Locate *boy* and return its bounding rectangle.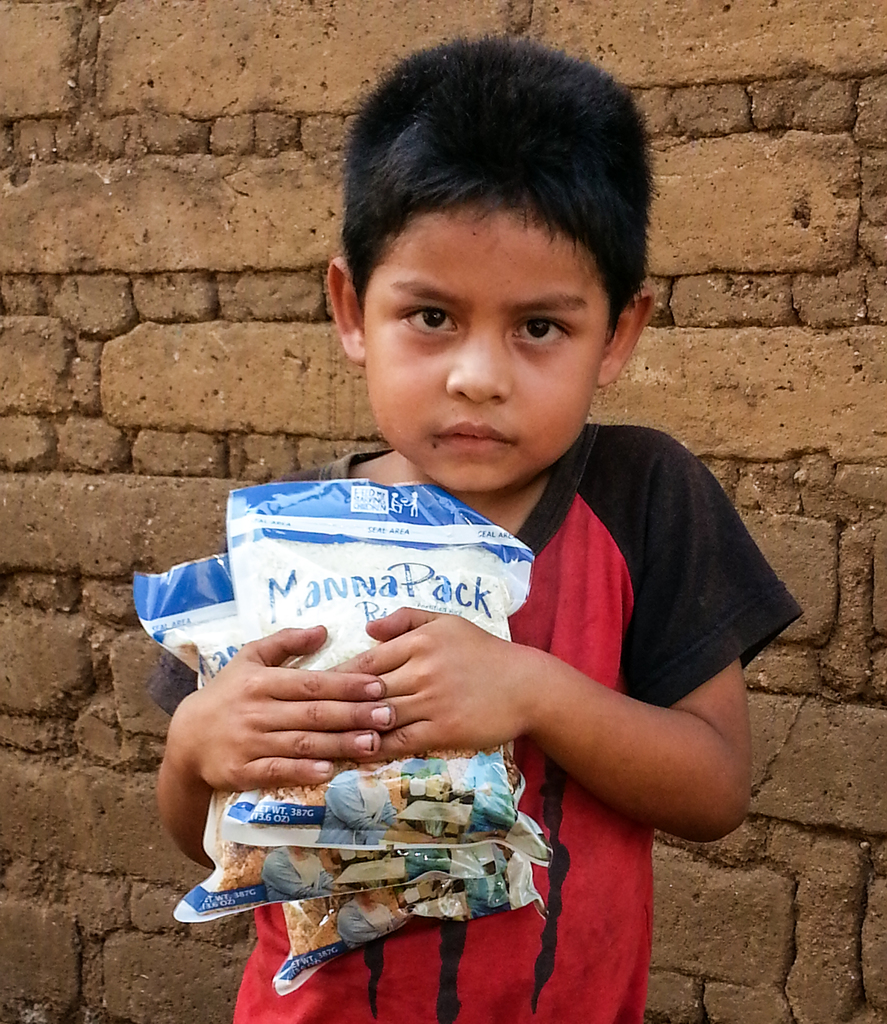
rect(187, 75, 792, 963).
